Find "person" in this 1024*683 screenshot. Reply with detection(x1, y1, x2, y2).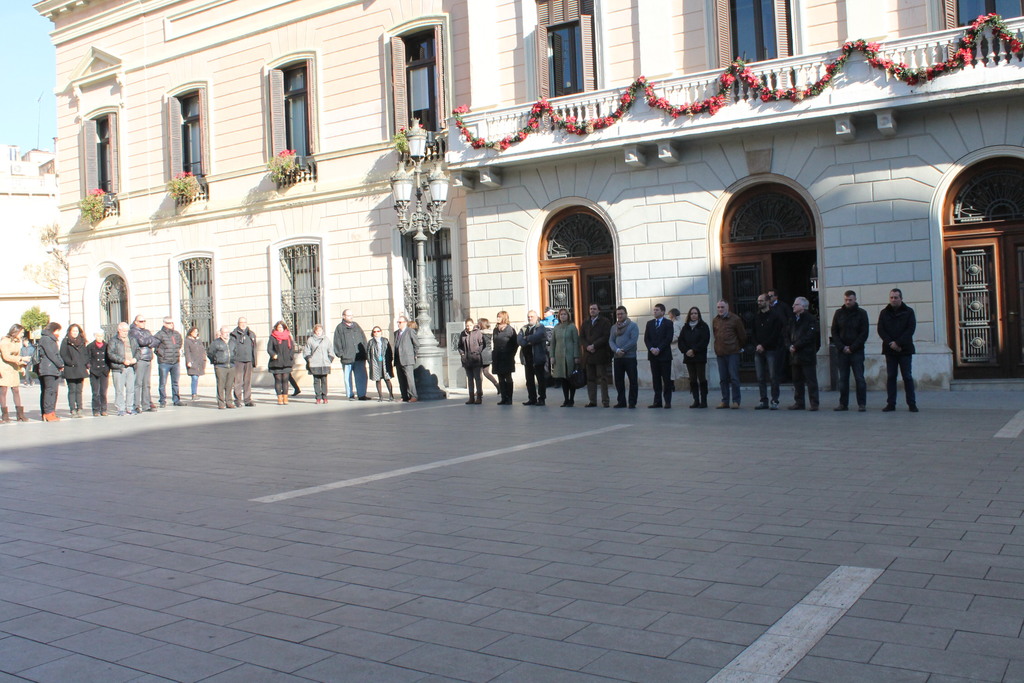
detection(785, 298, 824, 412).
